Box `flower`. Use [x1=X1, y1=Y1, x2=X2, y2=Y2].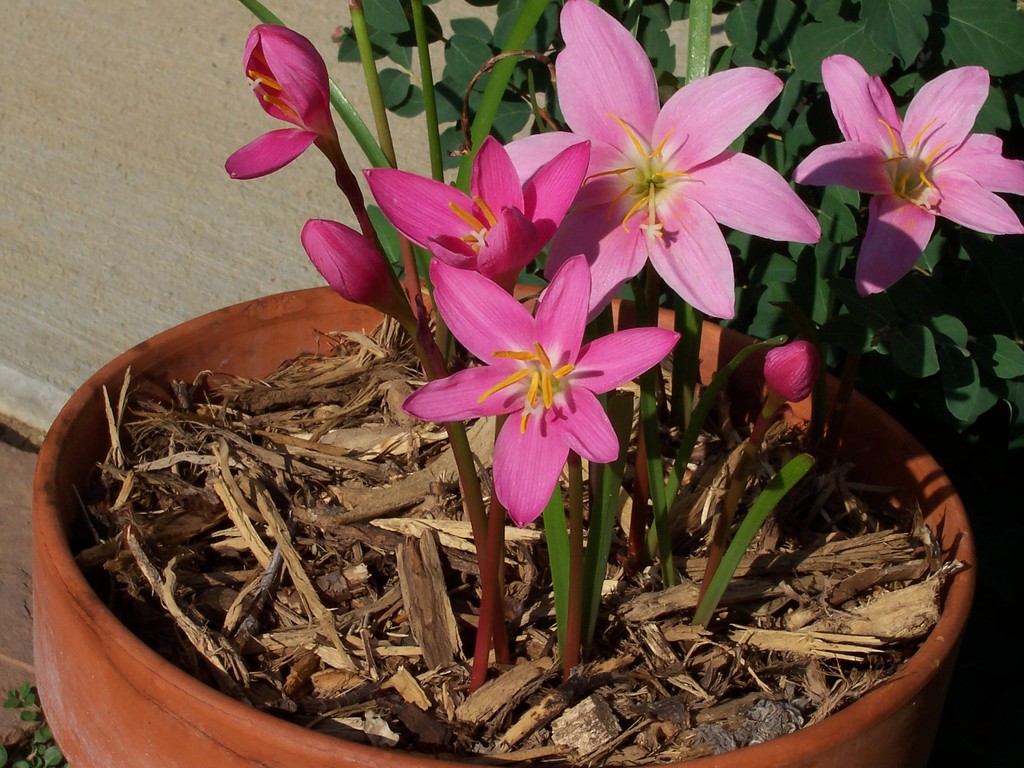
[x1=395, y1=257, x2=682, y2=532].
